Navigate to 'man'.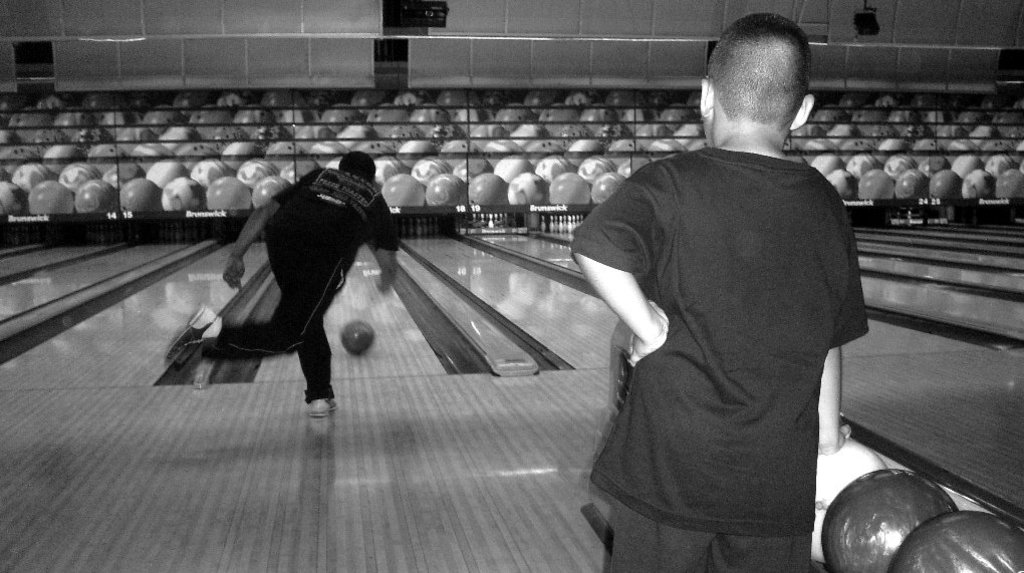
Navigation target: bbox=[565, 12, 868, 572].
